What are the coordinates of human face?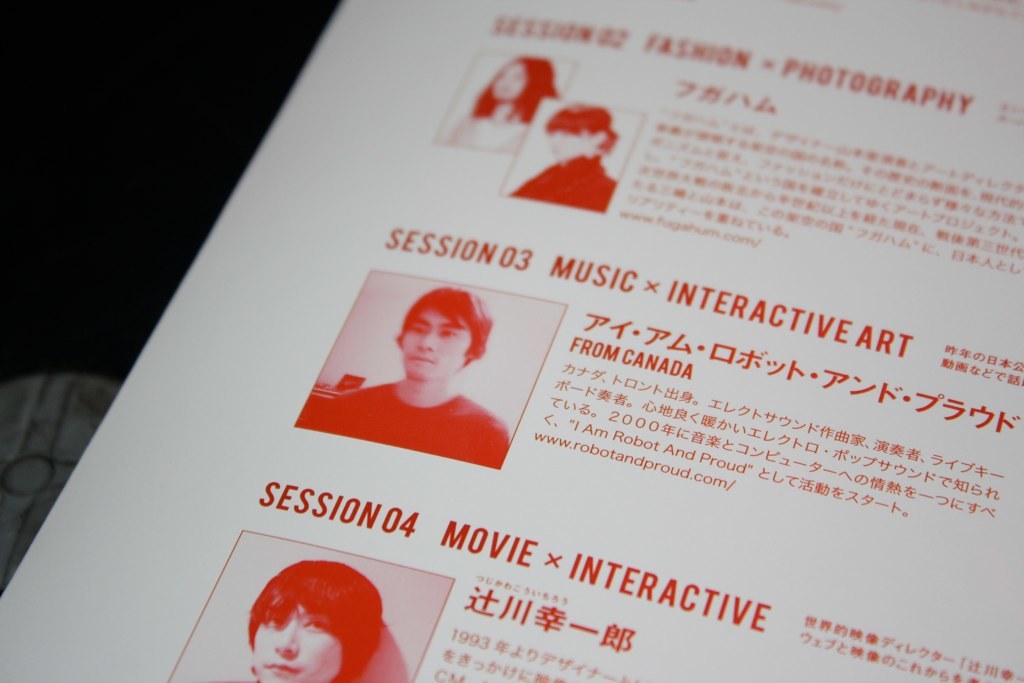
bbox(249, 594, 344, 682).
